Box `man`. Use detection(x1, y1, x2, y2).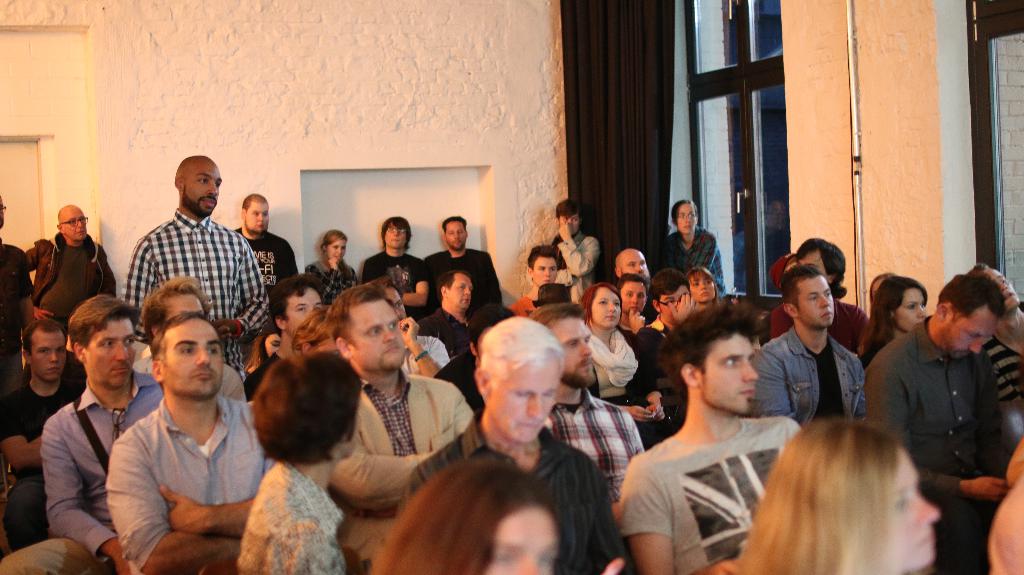
detection(77, 298, 278, 559).
